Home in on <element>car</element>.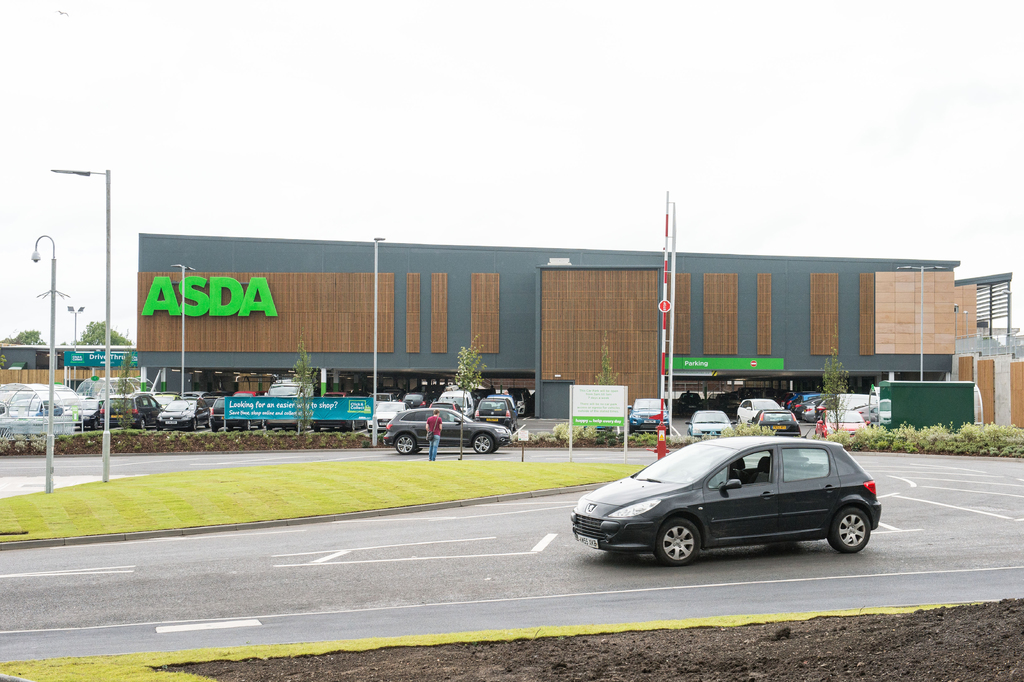
Homed in at x1=389, y1=406, x2=513, y2=450.
